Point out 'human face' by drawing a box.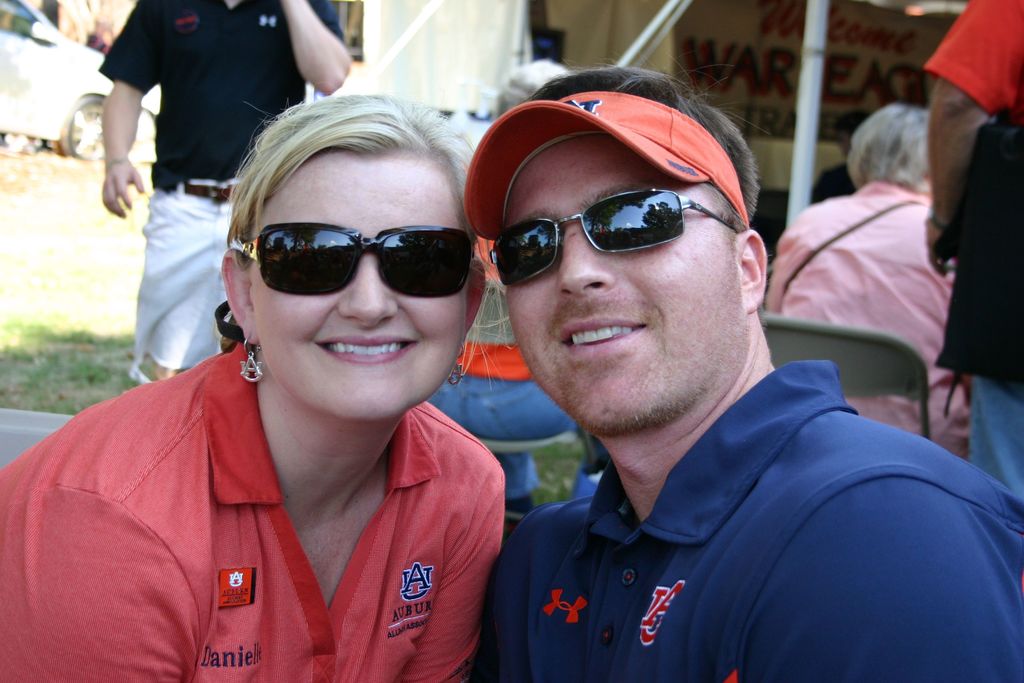
left=506, top=134, right=743, bottom=439.
